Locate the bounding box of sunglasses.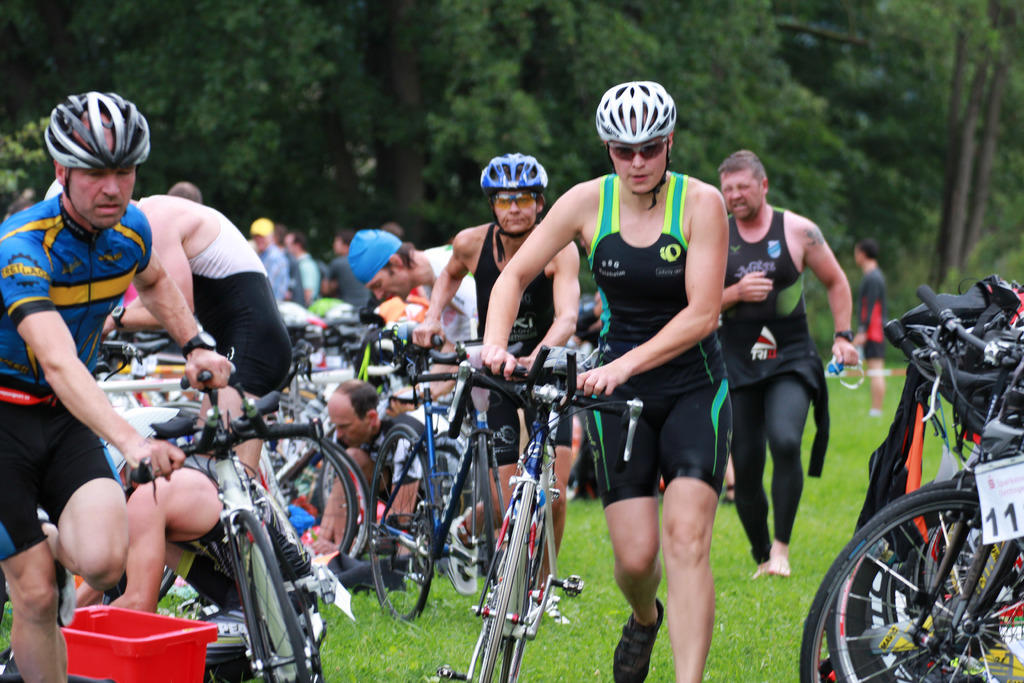
Bounding box: Rect(610, 134, 668, 160).
